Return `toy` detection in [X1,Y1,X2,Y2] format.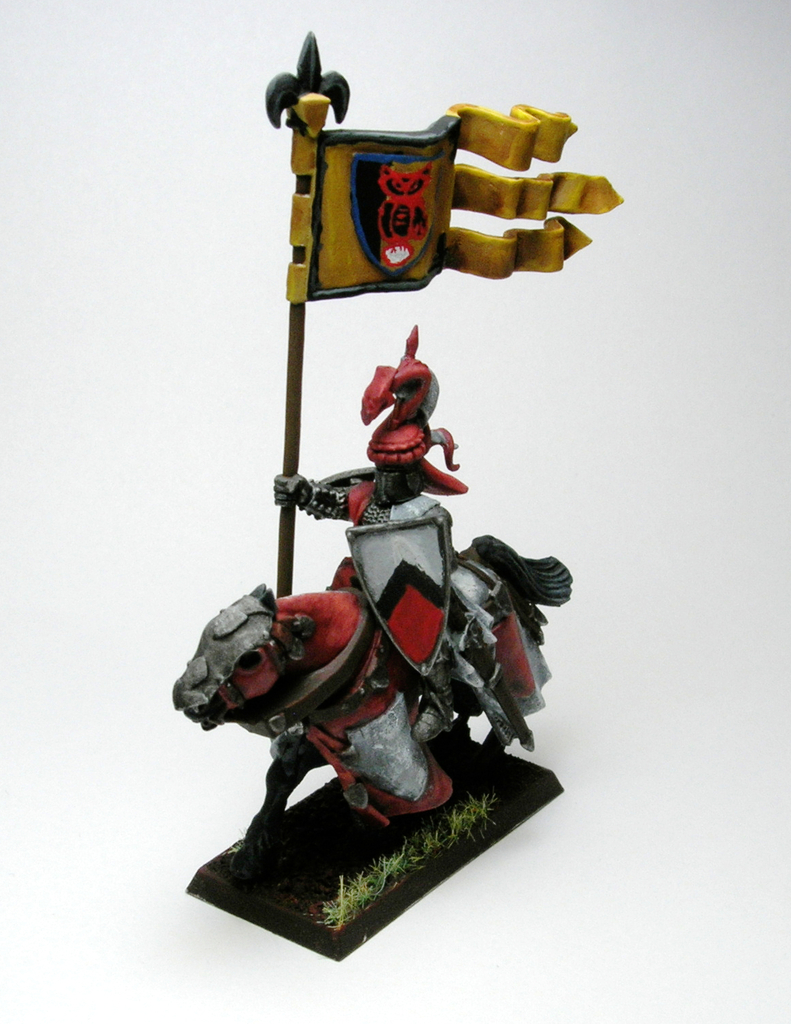
[275,27,626,594].
